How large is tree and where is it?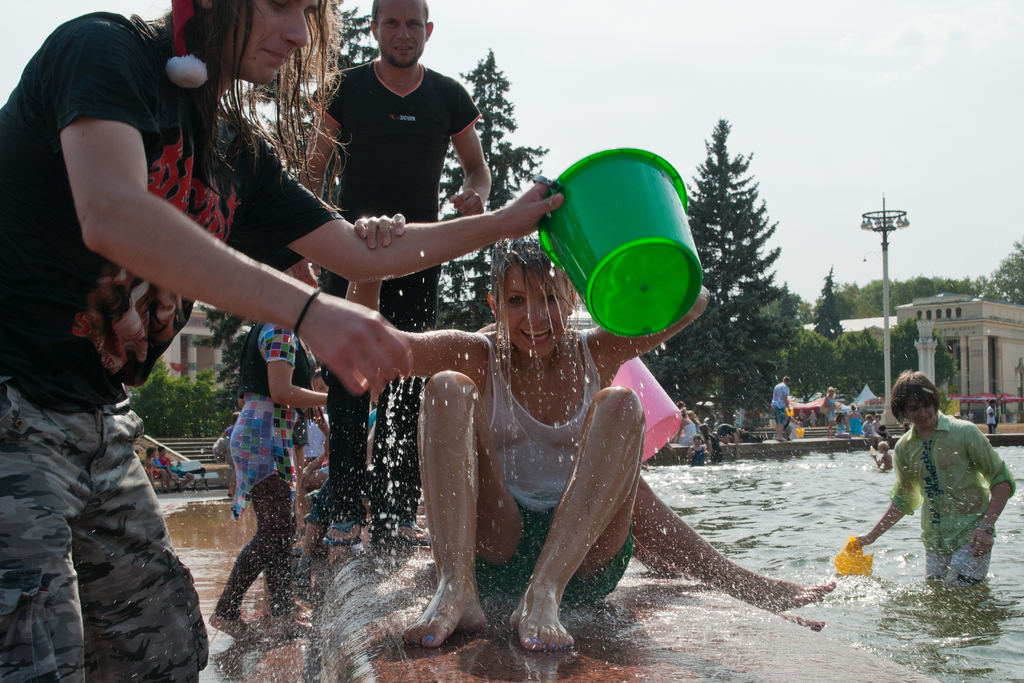
Bounding box: x1=248, y1=1, x2=391, y2=193.
